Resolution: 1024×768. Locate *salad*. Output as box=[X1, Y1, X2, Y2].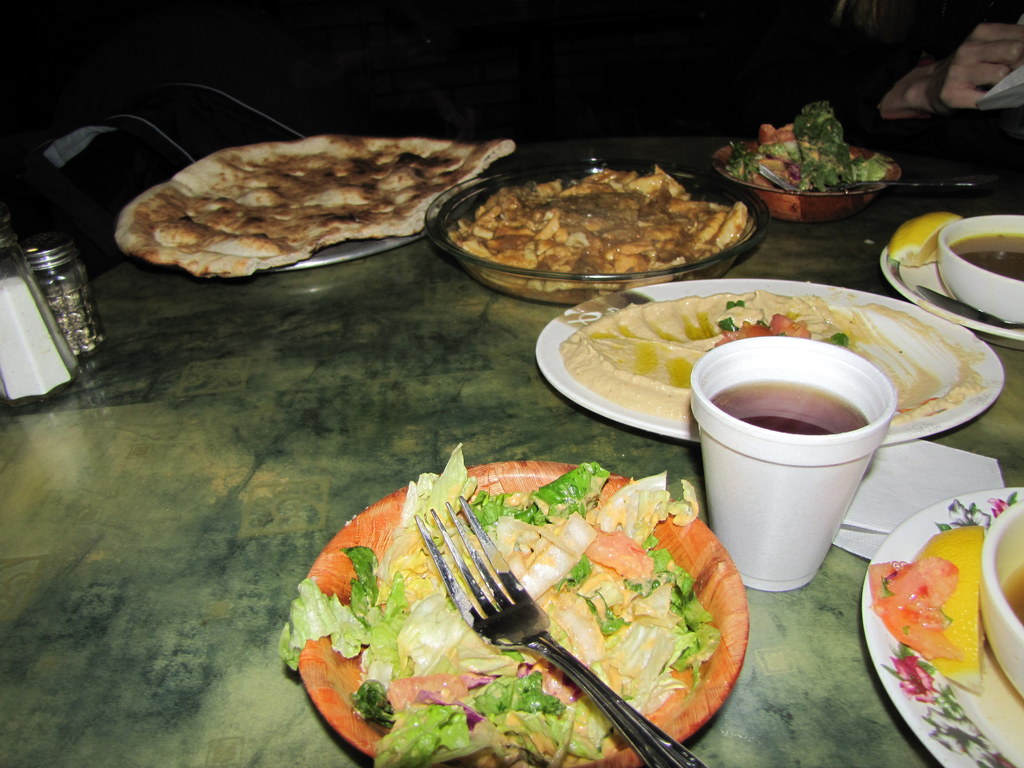
box=[276, 442, 731, 764].
